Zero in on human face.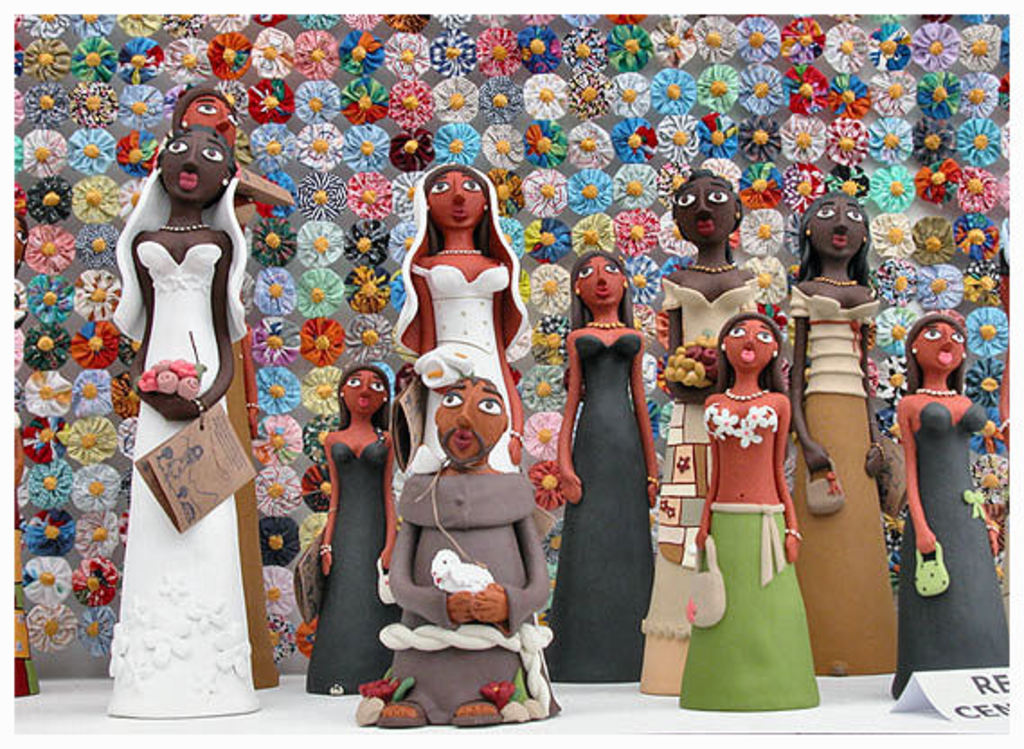
Zeroed in: [338,364,387,418].
